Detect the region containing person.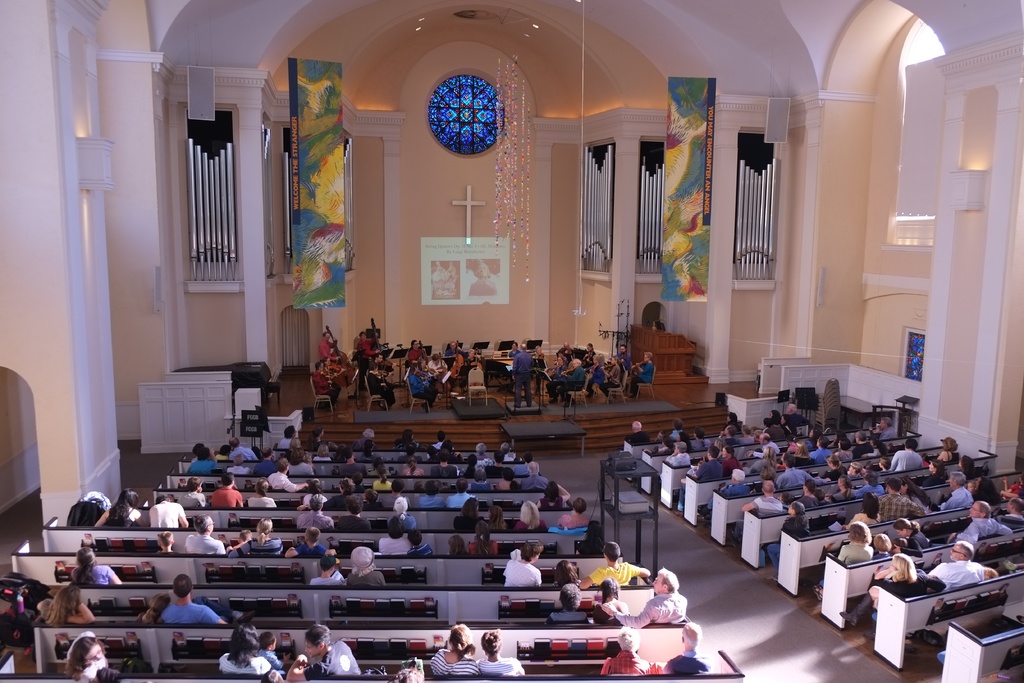
bbox=(631, 352, 652, 391).
